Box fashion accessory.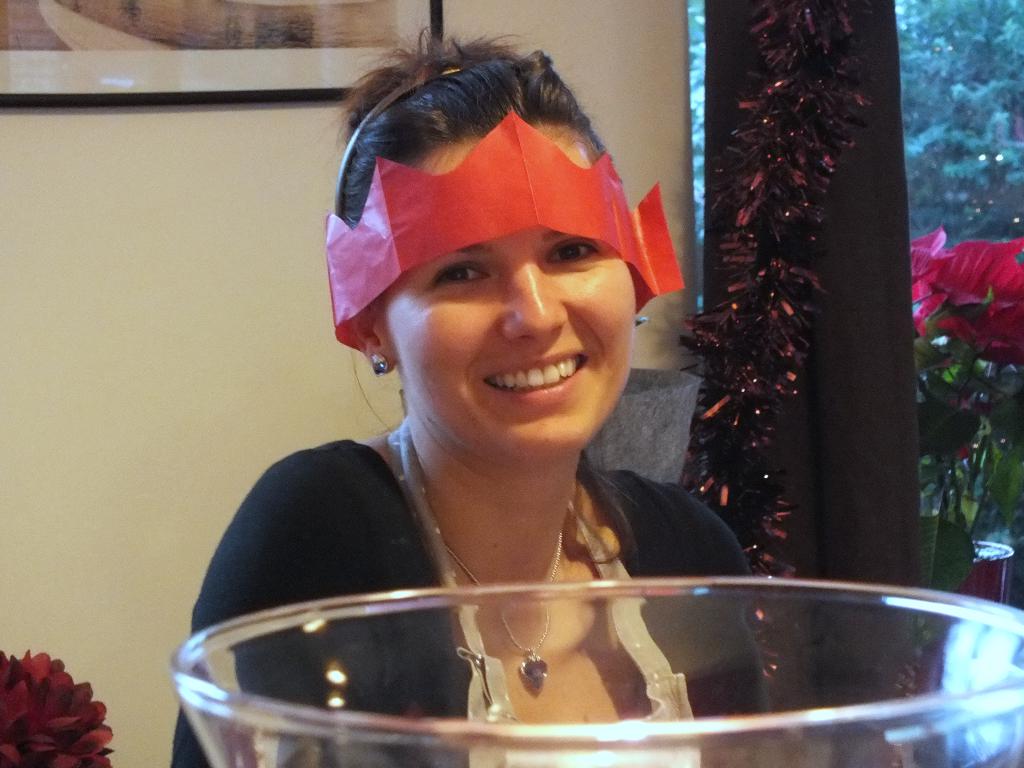
(634, 318, 650, 328).
